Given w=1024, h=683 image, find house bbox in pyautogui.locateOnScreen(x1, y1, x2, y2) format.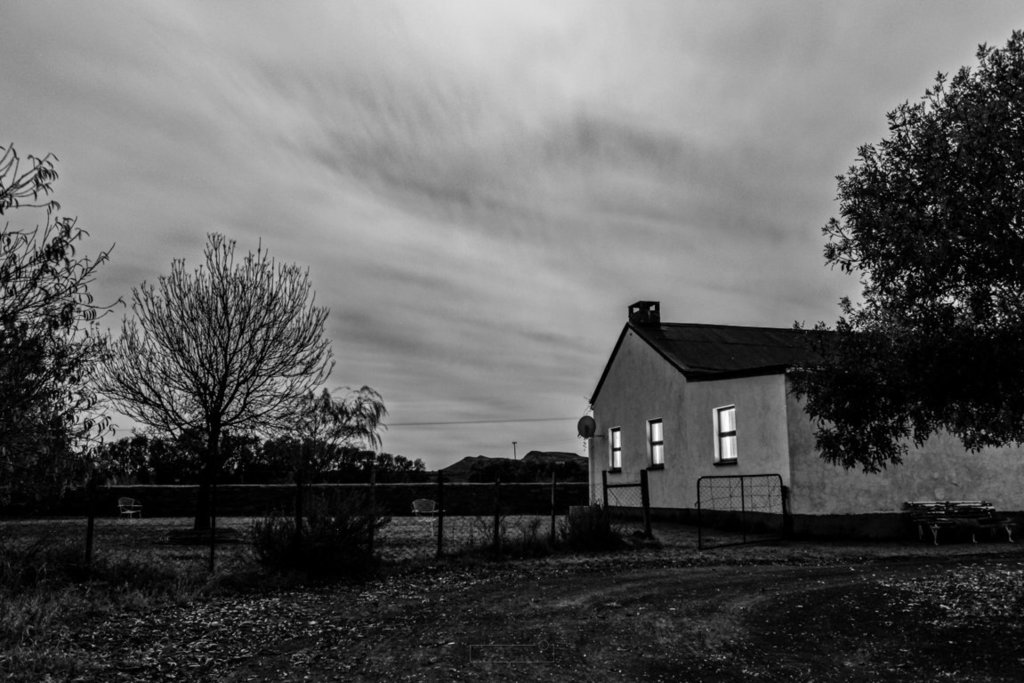
pyautogui.locateOnScreen(572, 290, 844, 534).
